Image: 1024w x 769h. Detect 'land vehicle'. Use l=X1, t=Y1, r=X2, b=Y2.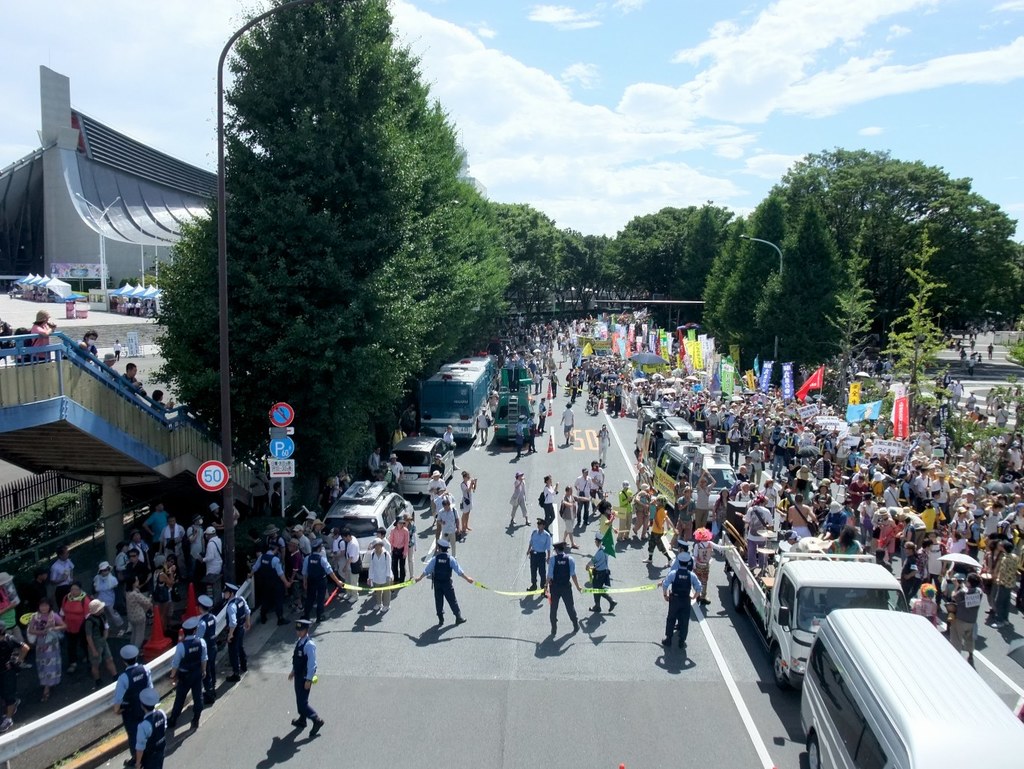
l=769, t=564, r=1021, b=768.
